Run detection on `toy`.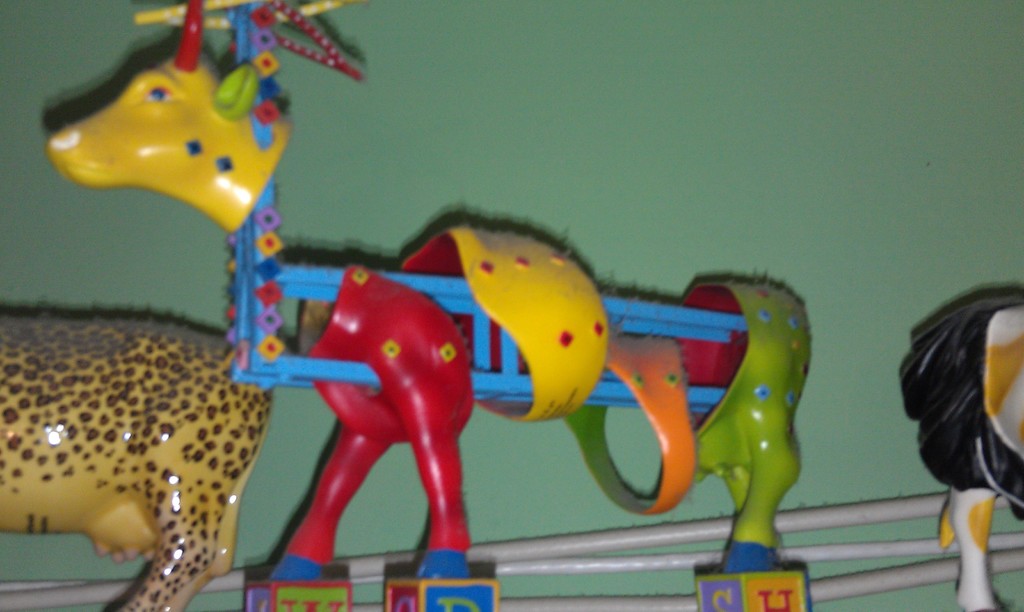
Result: 692/578/808/611.
